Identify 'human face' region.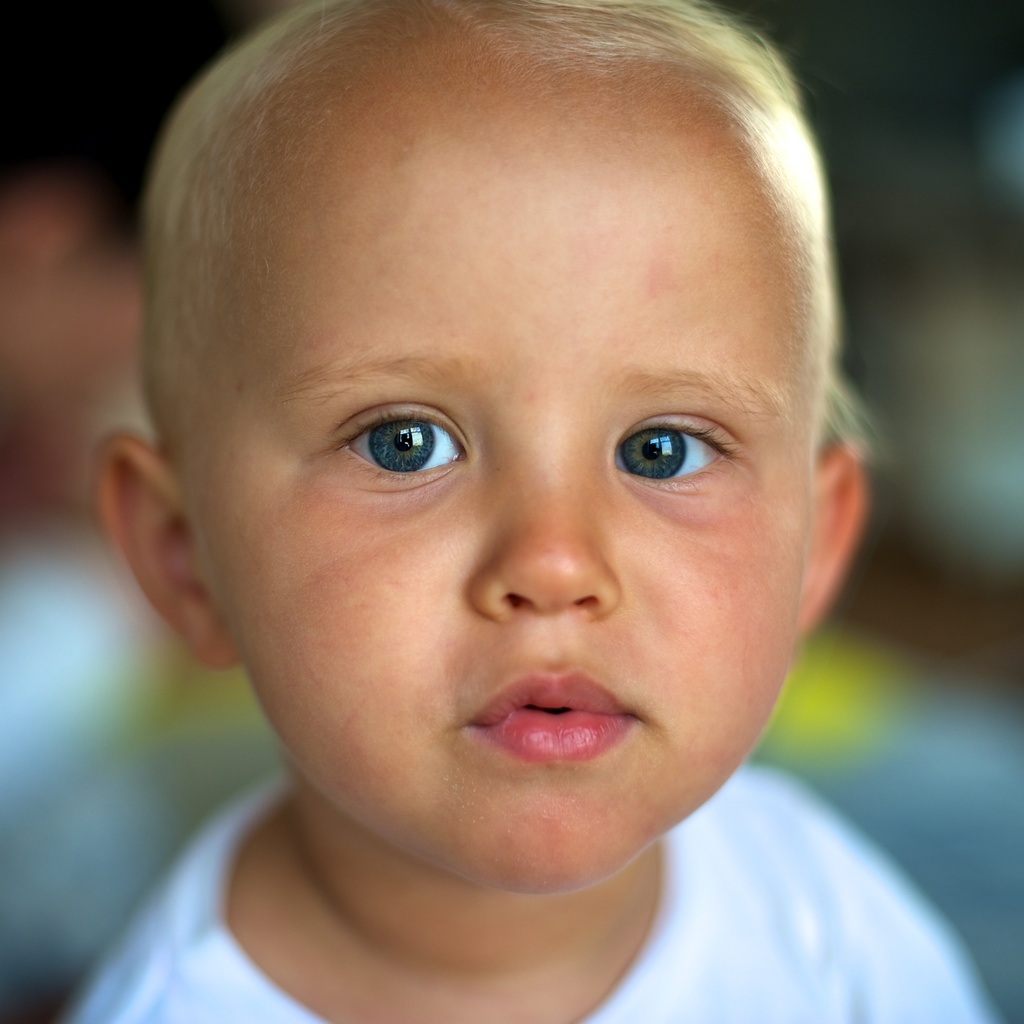
Region: <bbox>175, 20, 816, 901</bbox>.
